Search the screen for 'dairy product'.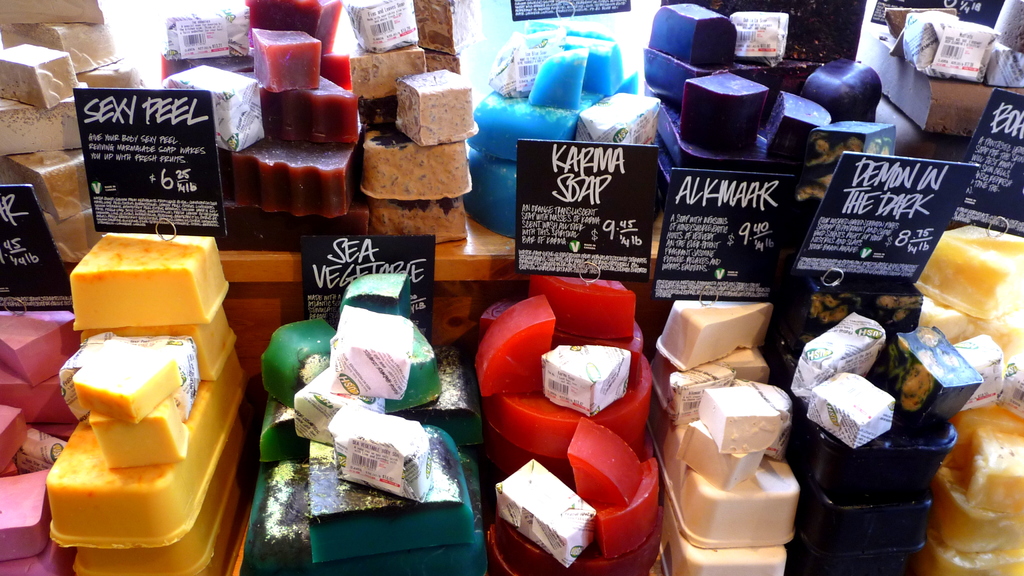
Found at <region>763, 100, 828, 162</region>.
